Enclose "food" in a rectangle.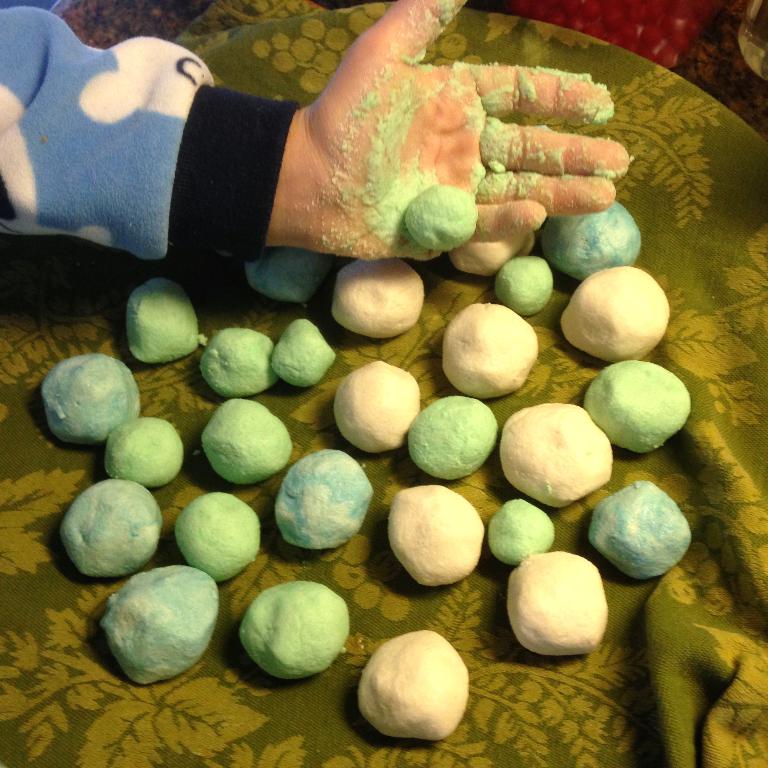
[332,360,420,454].
